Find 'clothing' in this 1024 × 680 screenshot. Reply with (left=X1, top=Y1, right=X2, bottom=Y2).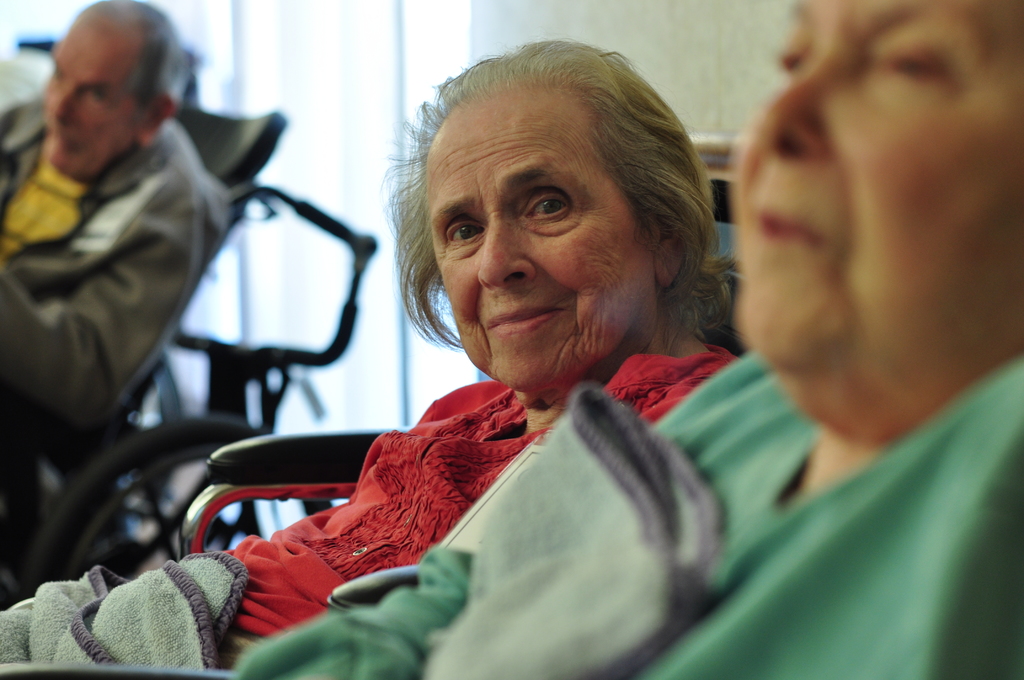
(left=221, top=352, right=741, bottom=639).
